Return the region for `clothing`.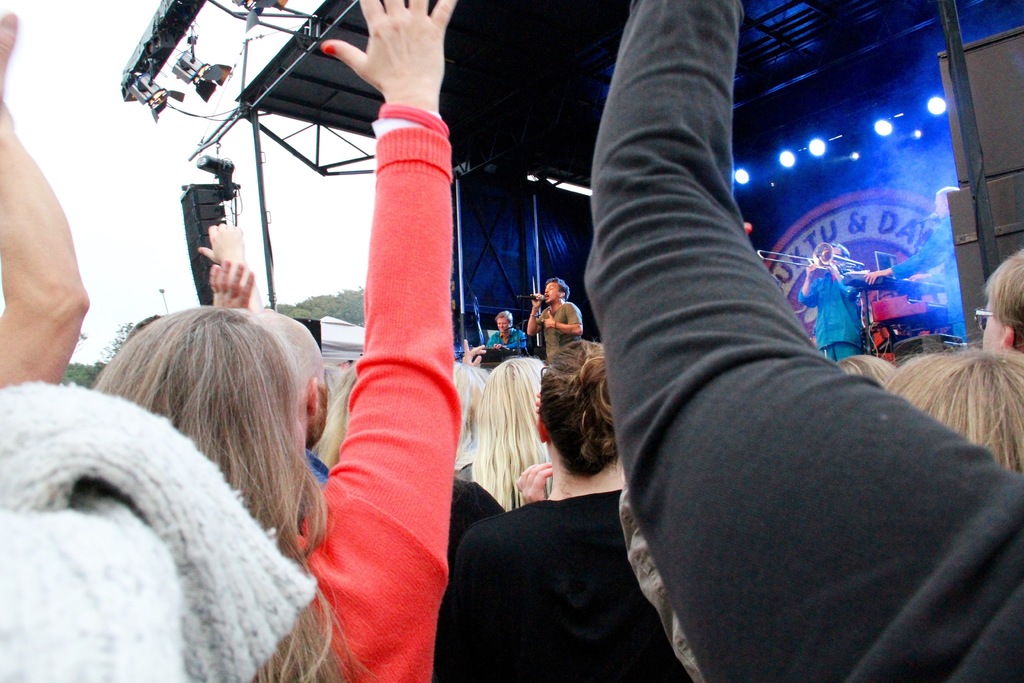
{"x1": 580, "y1": 0, "x2": 1023, "y2": 682}.
